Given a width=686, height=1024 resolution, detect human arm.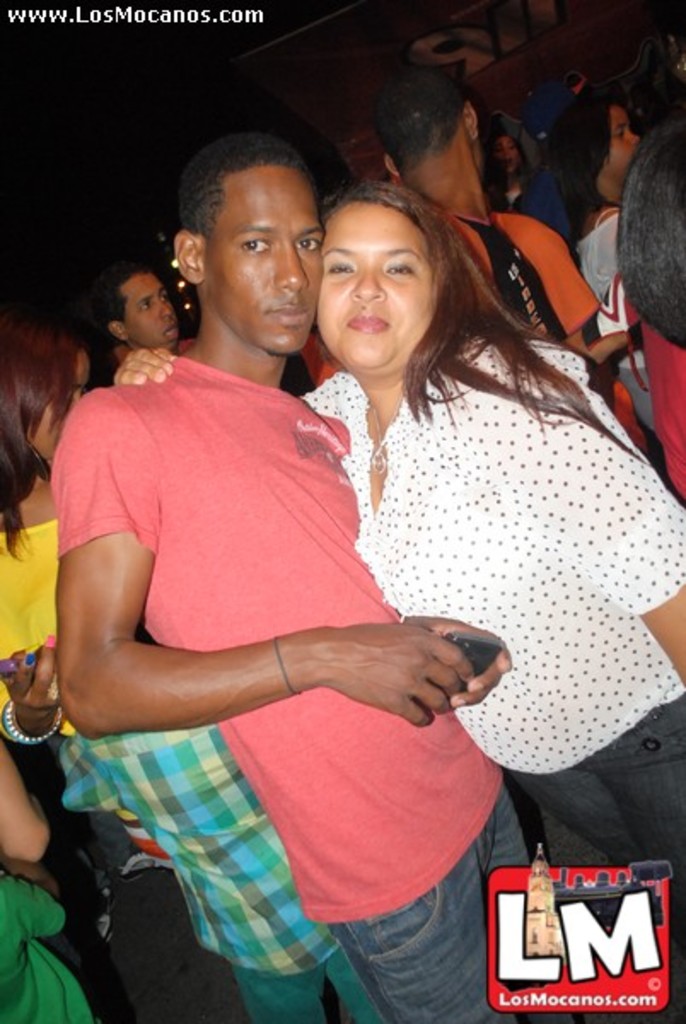
l=514, t=355, r=684, b=693.
